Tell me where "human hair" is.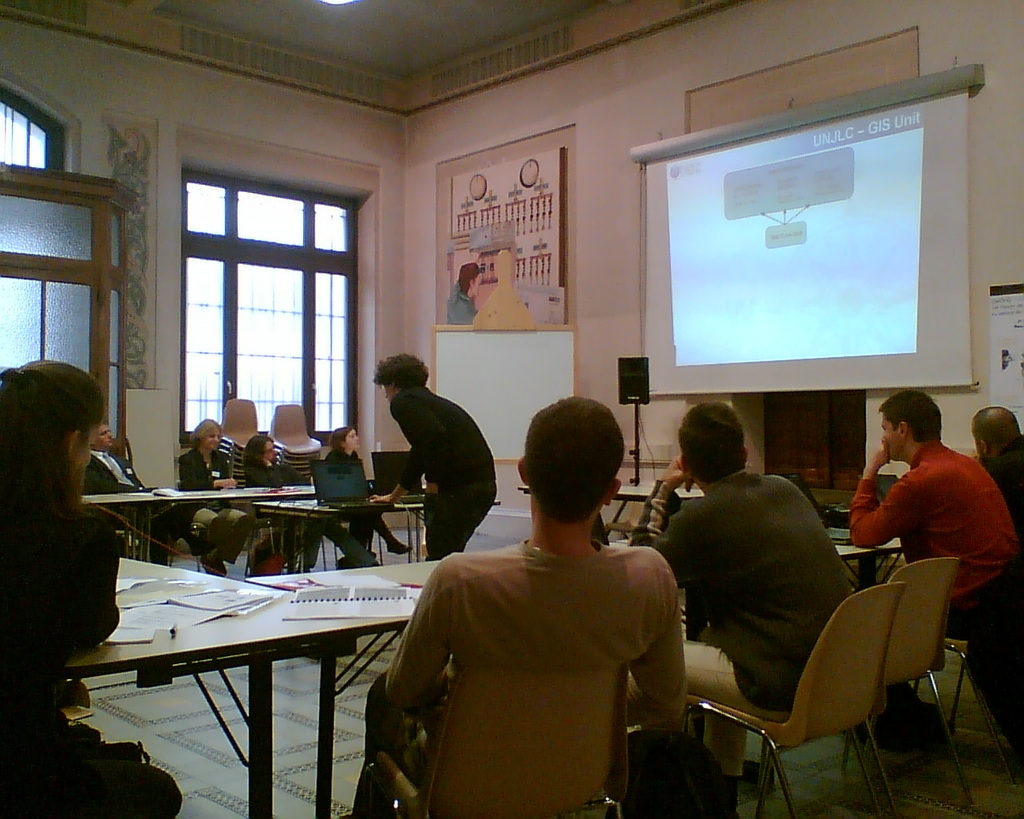
"human hair" is at l=0, t=358, r=98, b=524.
